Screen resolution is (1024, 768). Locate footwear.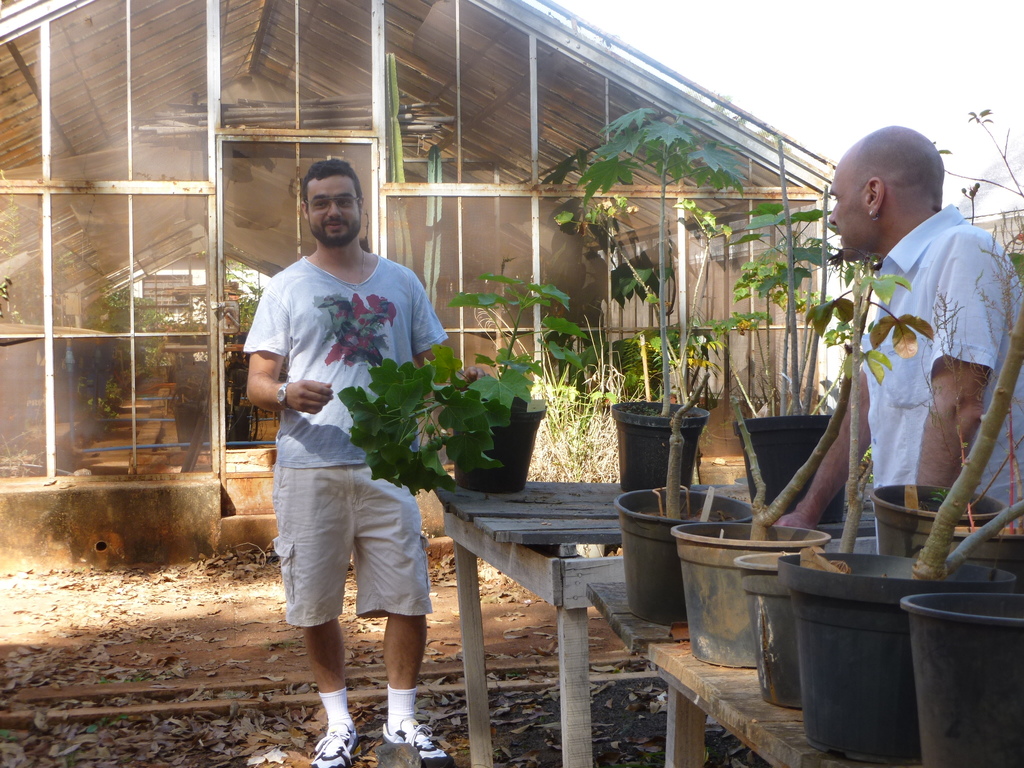
312:724:359:767.
